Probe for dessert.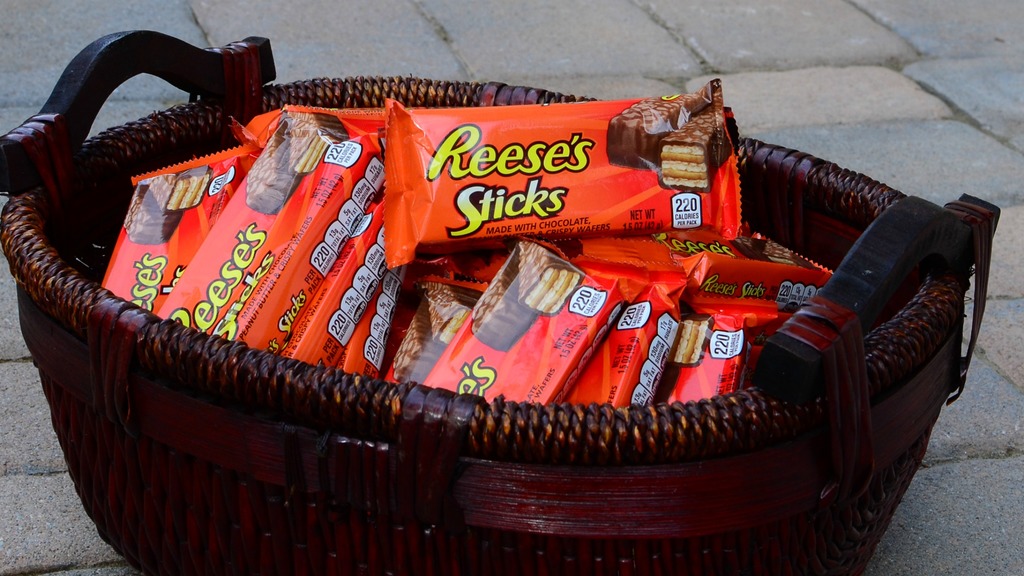
Probe result: Rect(469, 239, 581, 353).
